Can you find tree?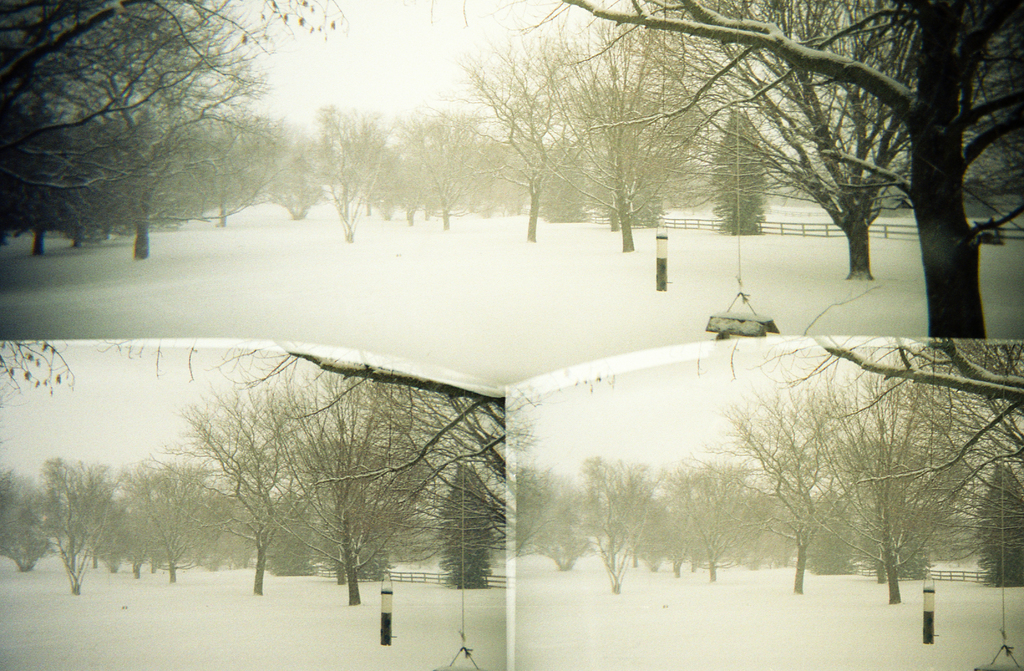
Yes, bounding box: bbox(143, 349, 509, 606).
